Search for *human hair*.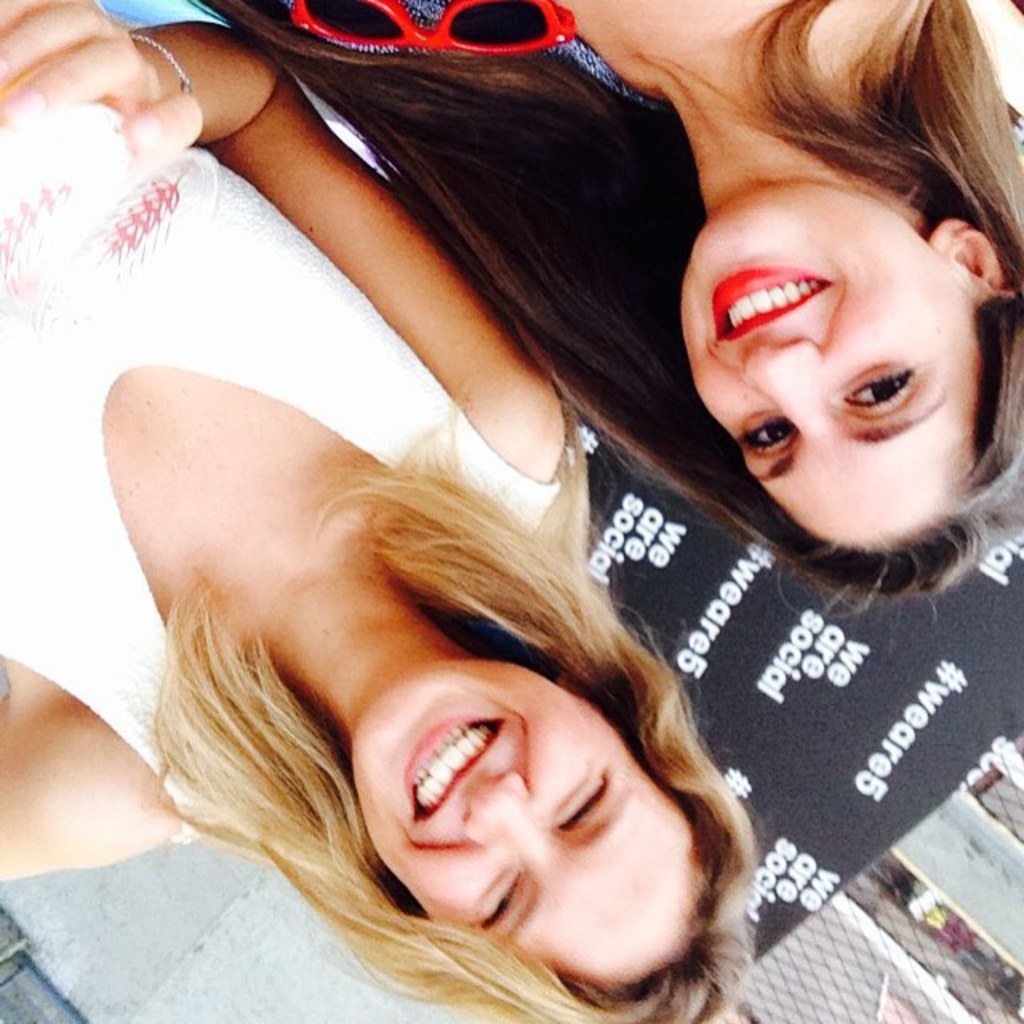
Found at 122,371,773,1006.
